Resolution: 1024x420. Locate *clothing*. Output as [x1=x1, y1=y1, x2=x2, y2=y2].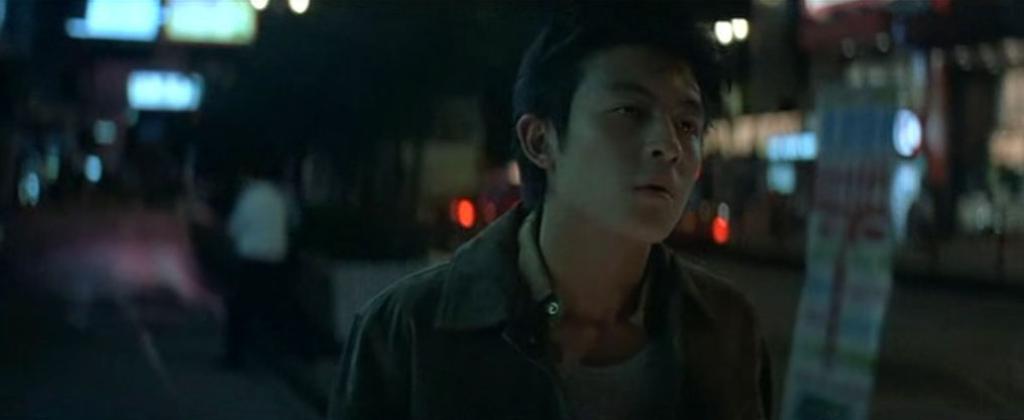
[x1=226, y1=182, x2=286, y2=369].
